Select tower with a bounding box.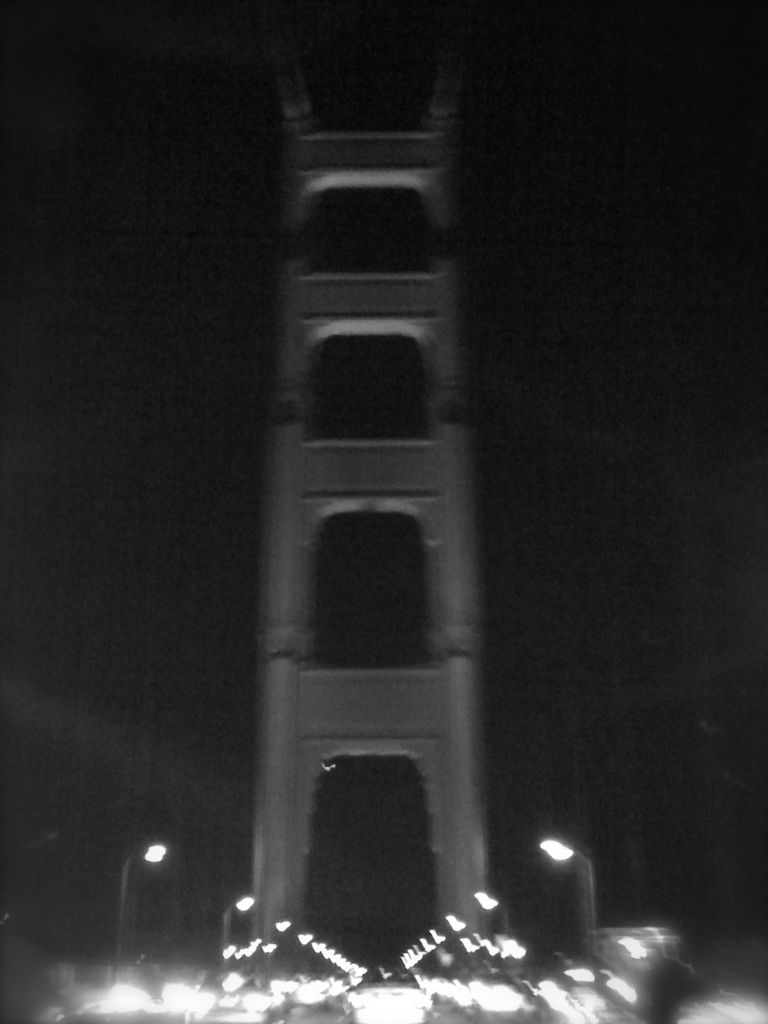
select_region(258, 48, 501, 974).
